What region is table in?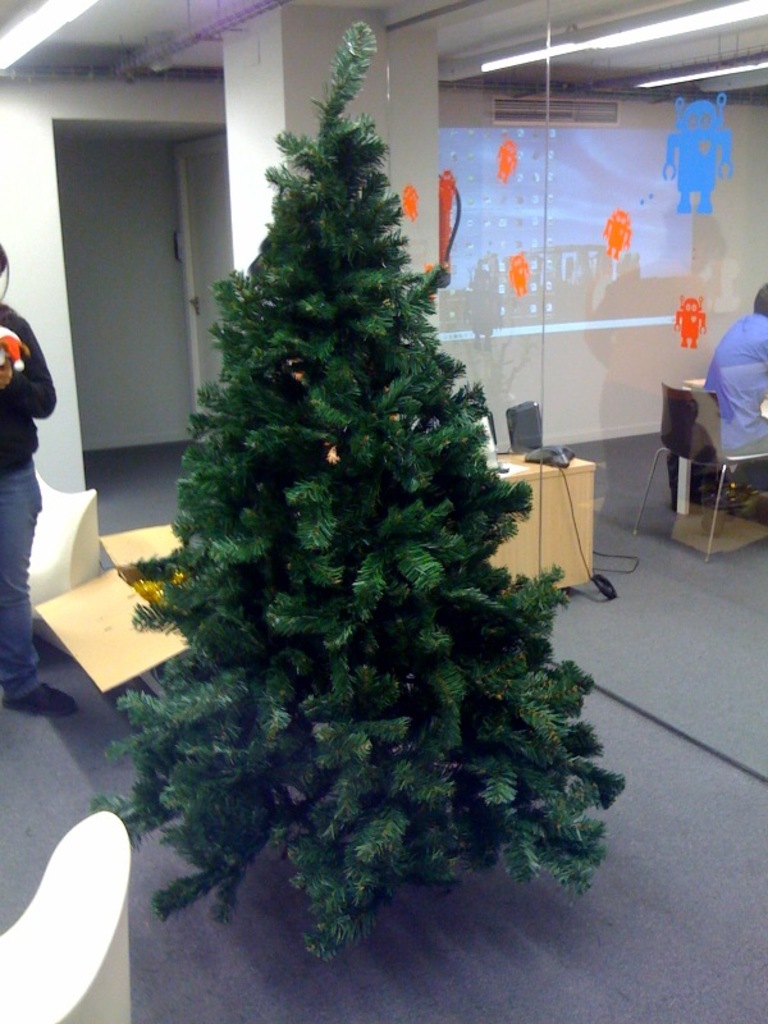
<box>32,522,172,703</box>.
